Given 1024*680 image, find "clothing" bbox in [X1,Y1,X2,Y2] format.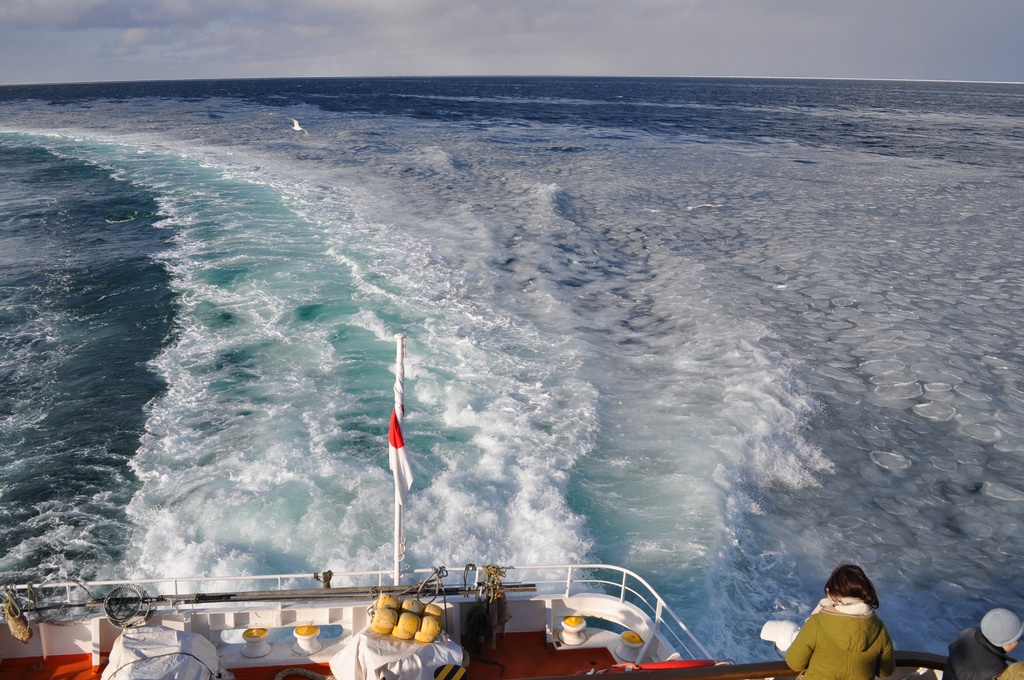
[945,627,1023,679].
